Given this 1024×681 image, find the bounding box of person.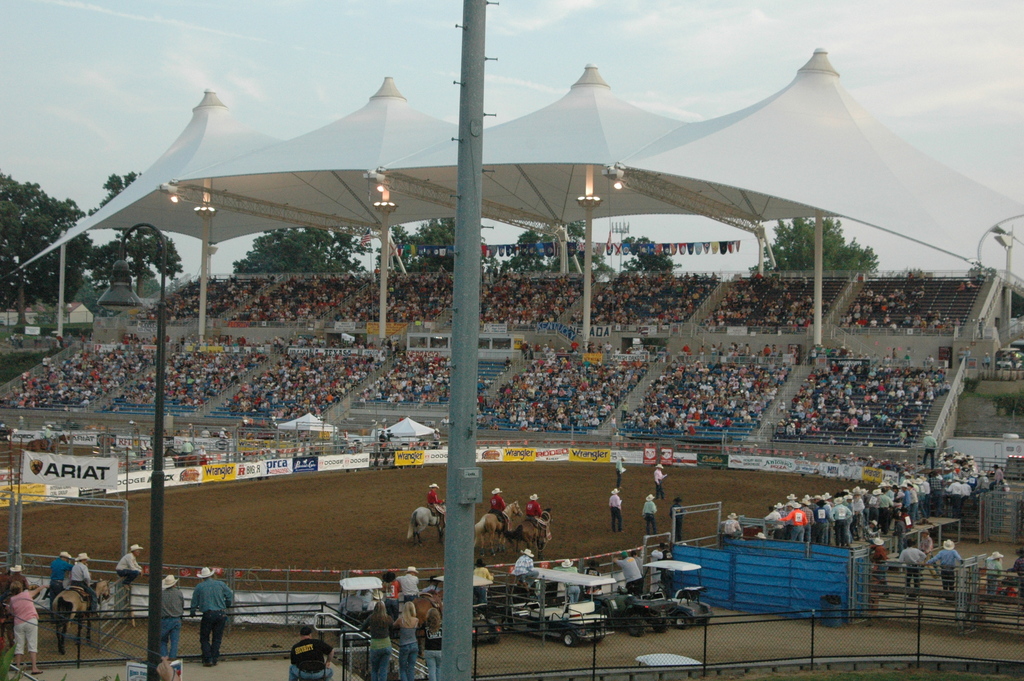
<region>383, 568, 402, 594</region>.
